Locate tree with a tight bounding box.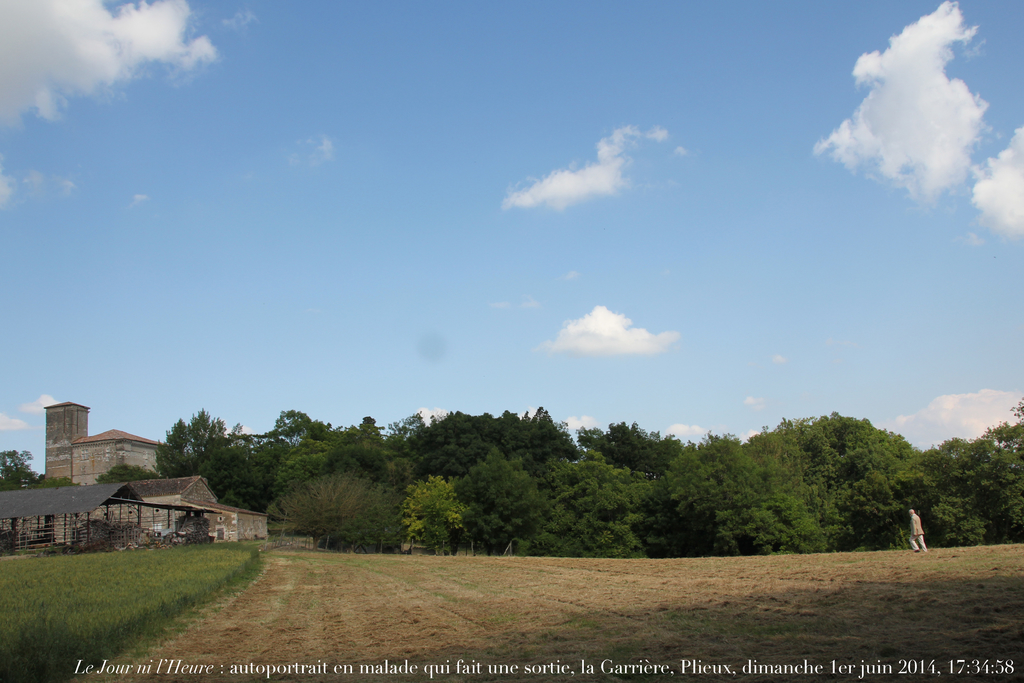
(390, 407, 429, 485).
